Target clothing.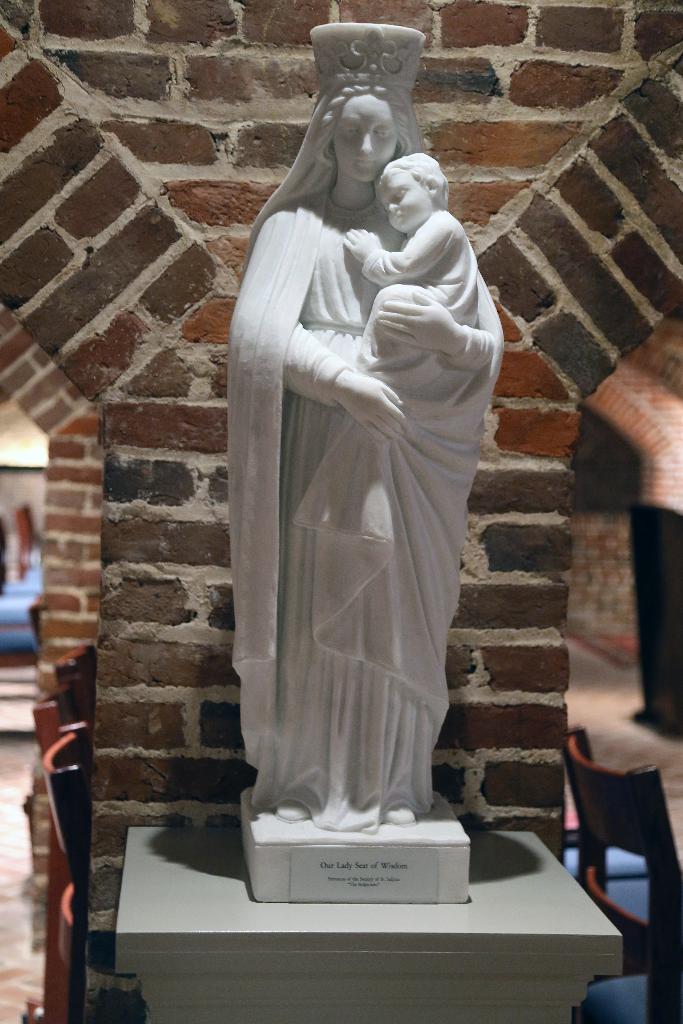
Target region: 222:122:504:859.
